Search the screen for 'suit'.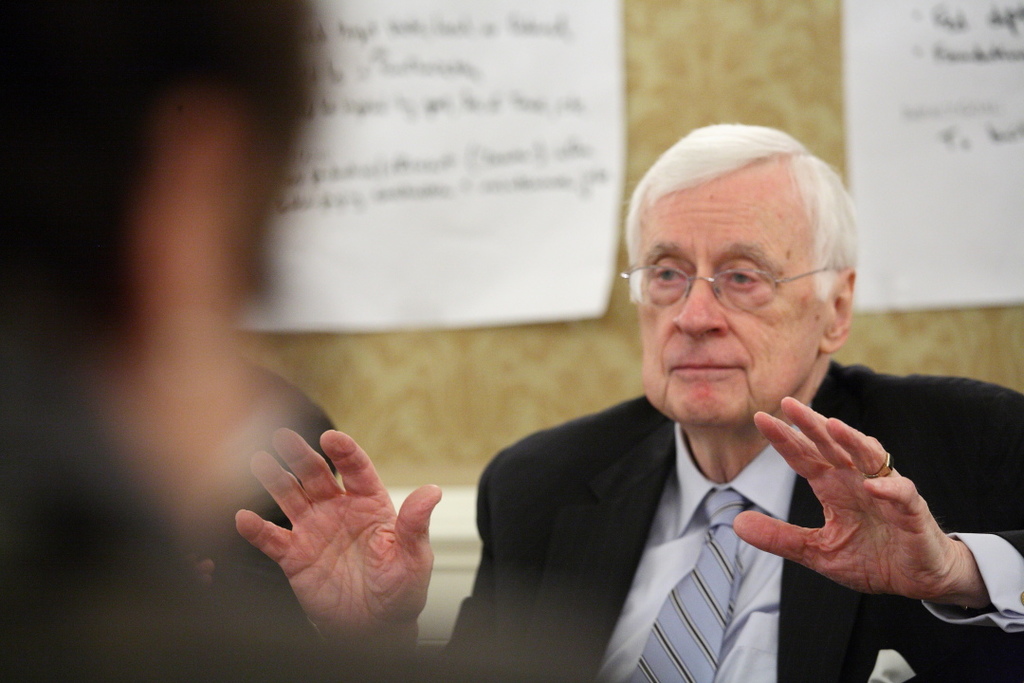
Found at BBox(443, 252, 962, 673).
